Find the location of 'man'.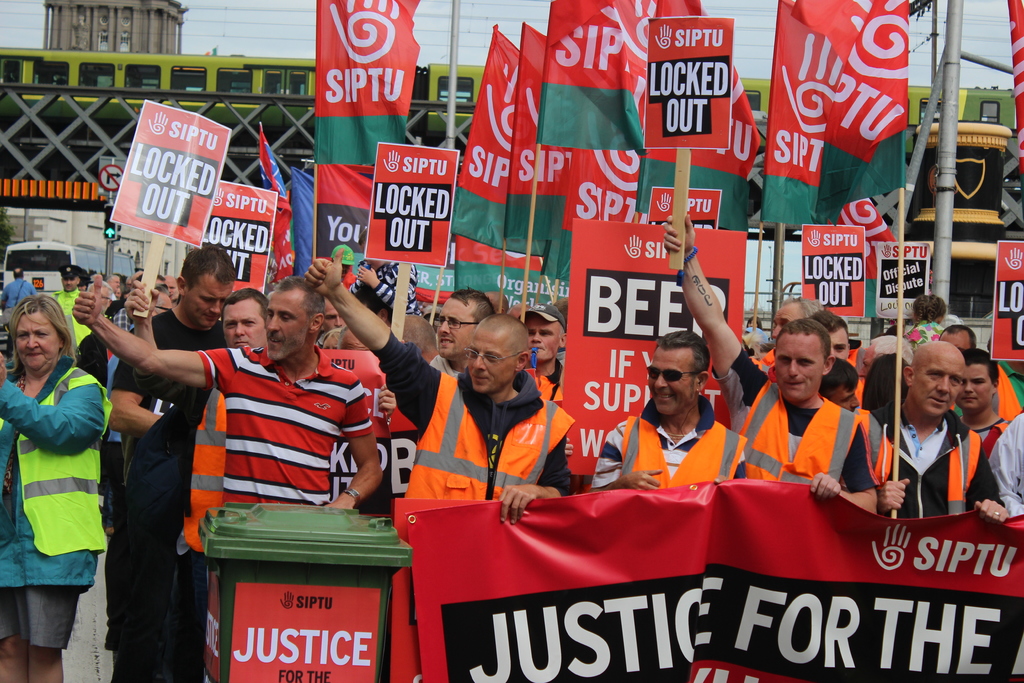
Location: locate(819, 352, 895, 489).
